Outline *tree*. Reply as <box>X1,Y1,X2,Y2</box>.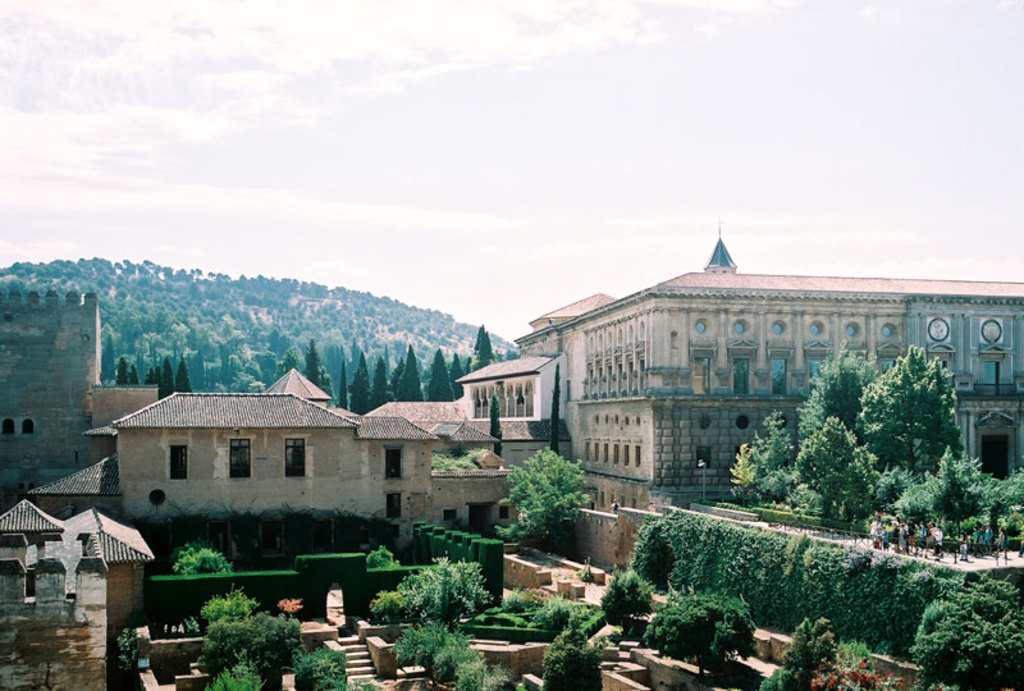
<box>138,366,146,388</box>.
